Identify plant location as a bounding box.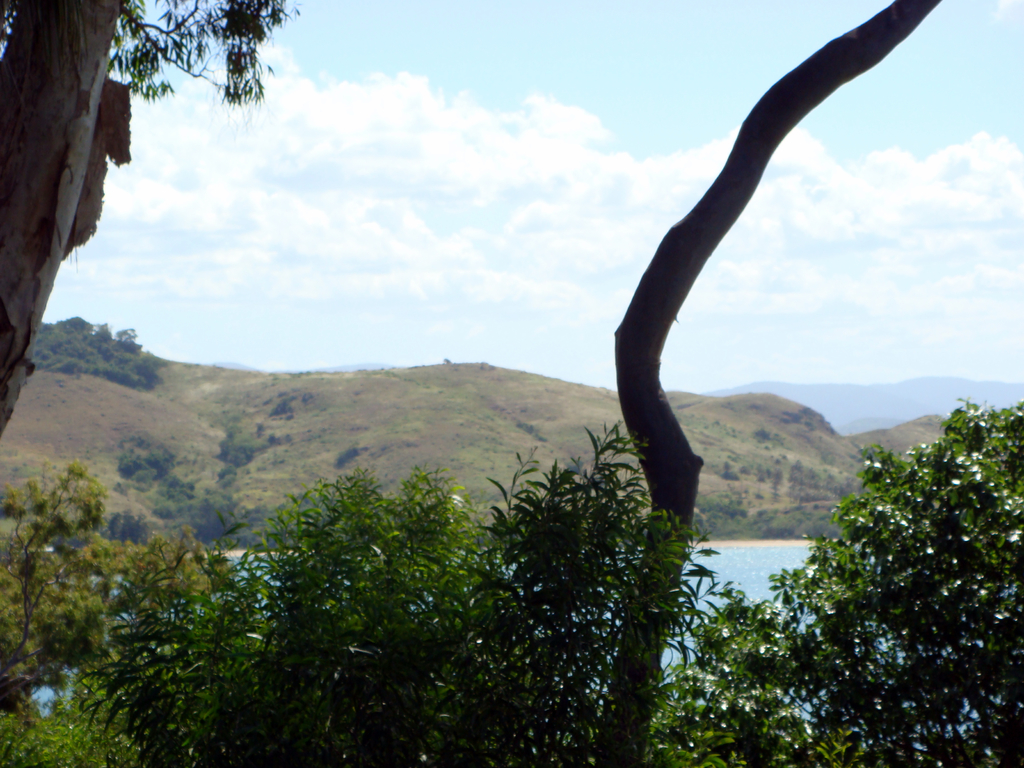
rect(3, 662, 156, 767).
